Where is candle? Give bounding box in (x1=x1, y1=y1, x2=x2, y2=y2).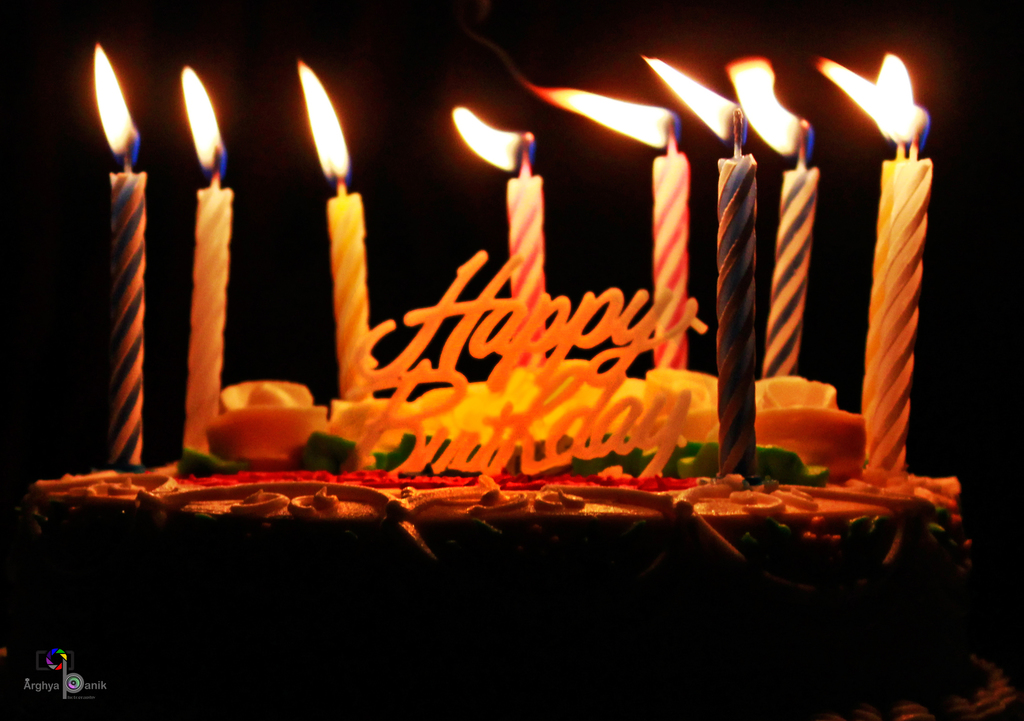
(x1=91, y1=33, x2=152, y2=471).
